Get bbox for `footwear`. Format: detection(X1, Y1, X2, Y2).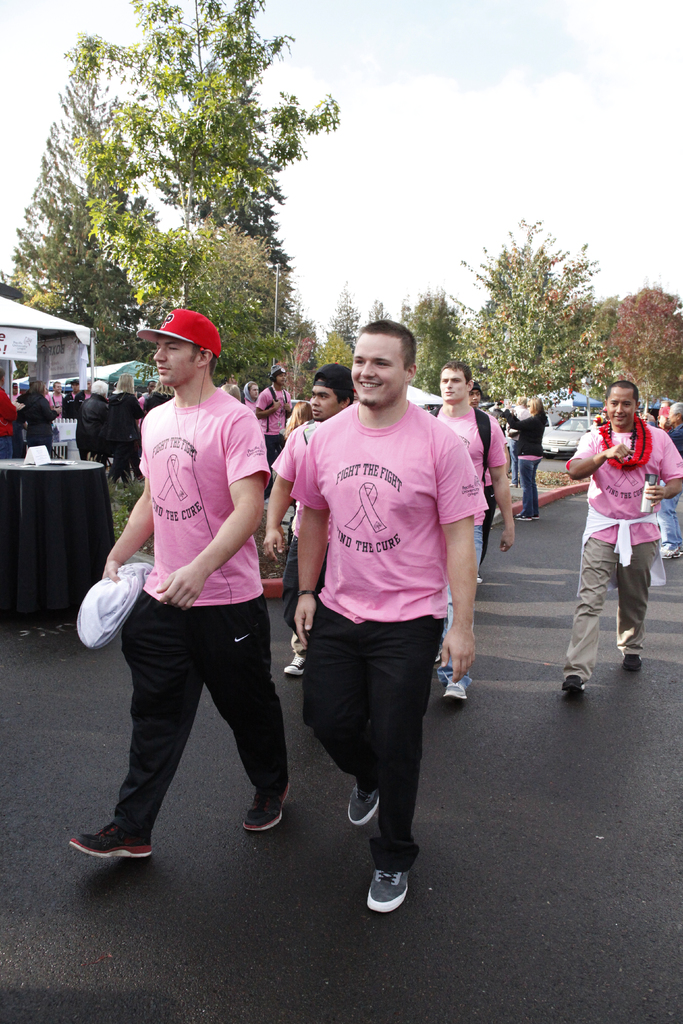
detection(441, 668, 467, 705).
